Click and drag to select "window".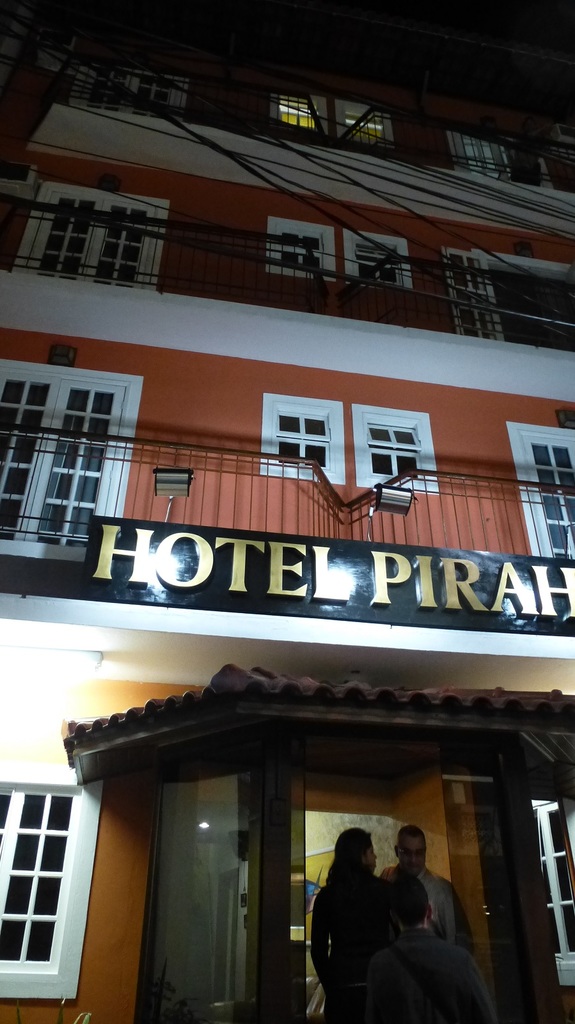
Selection: 15/185/174/294.
